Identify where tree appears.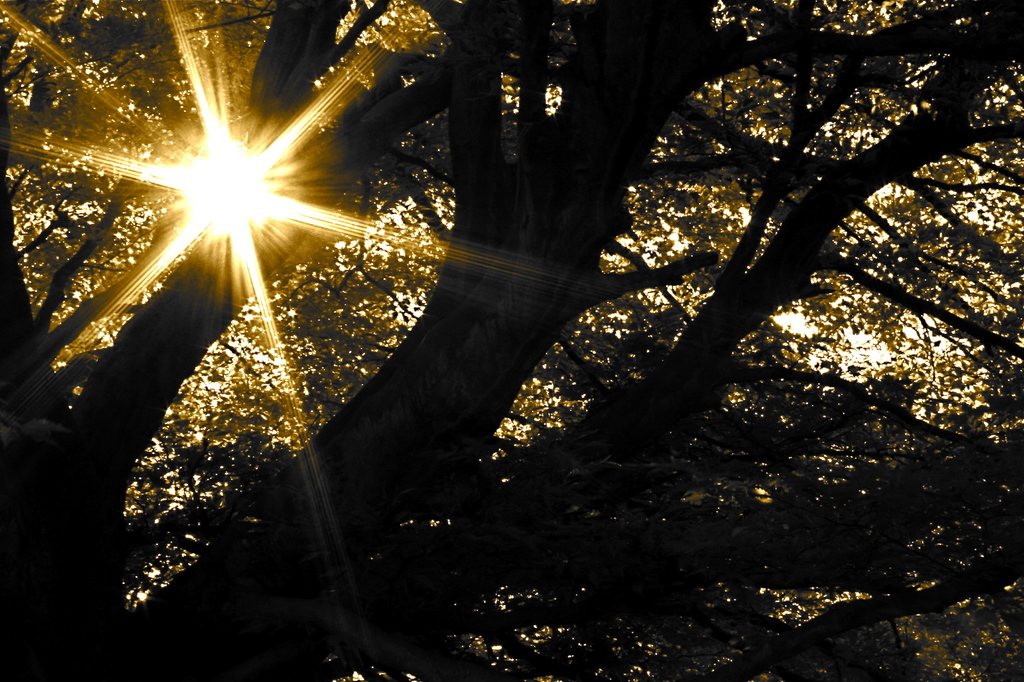
Appears at left=0, top=0, right=229, bottom=456.
